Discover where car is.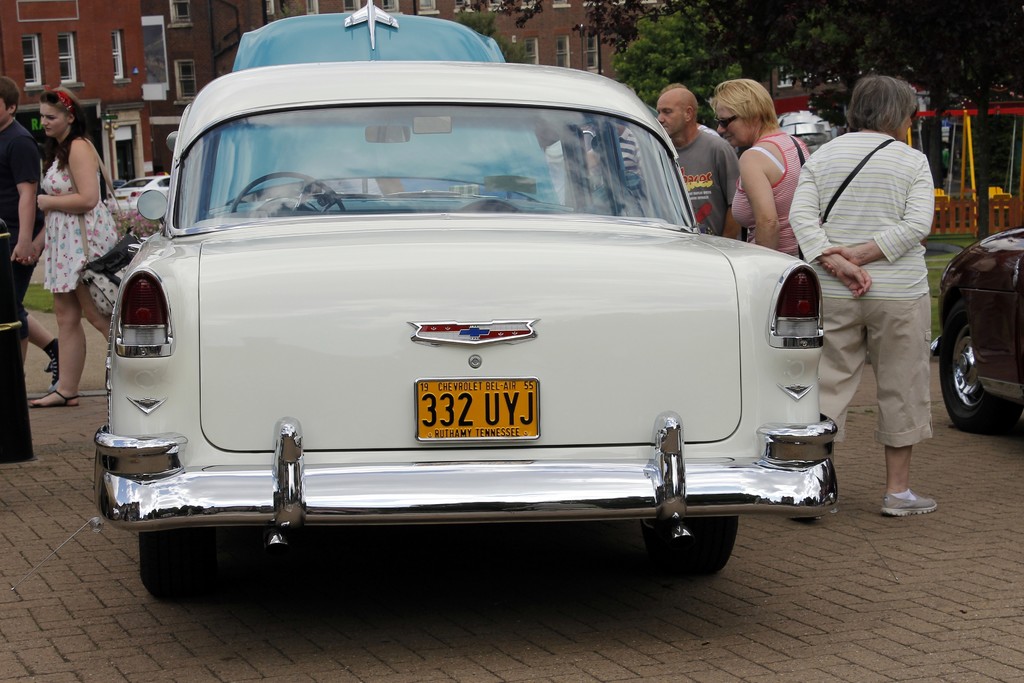
Discovered at 105/177/170/222.
